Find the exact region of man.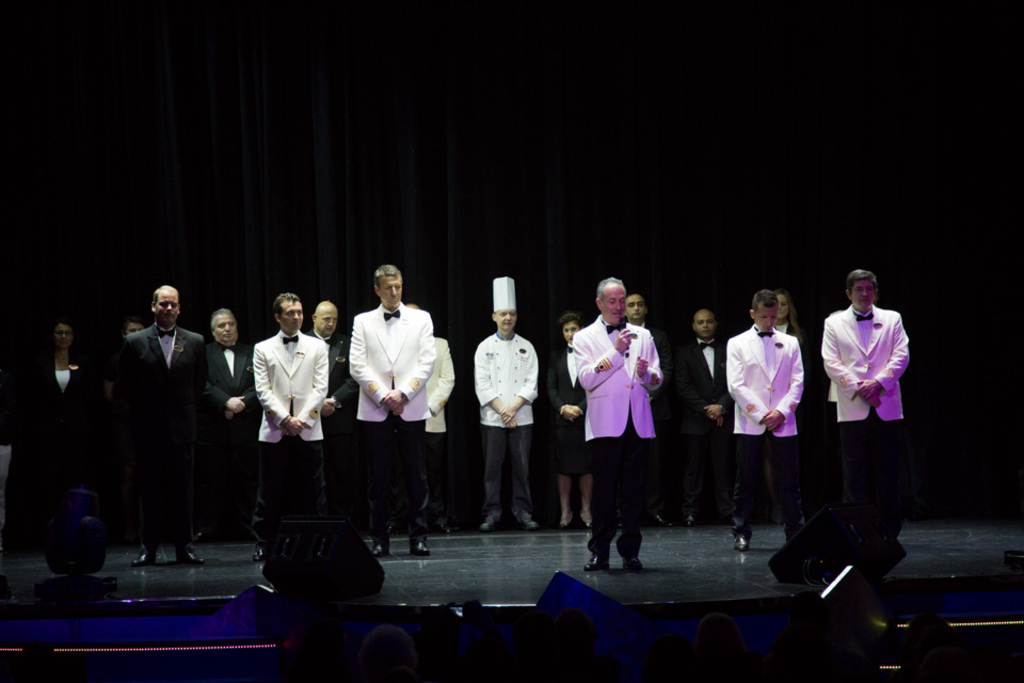
Exact region: box(346, 261, 432, 561).
